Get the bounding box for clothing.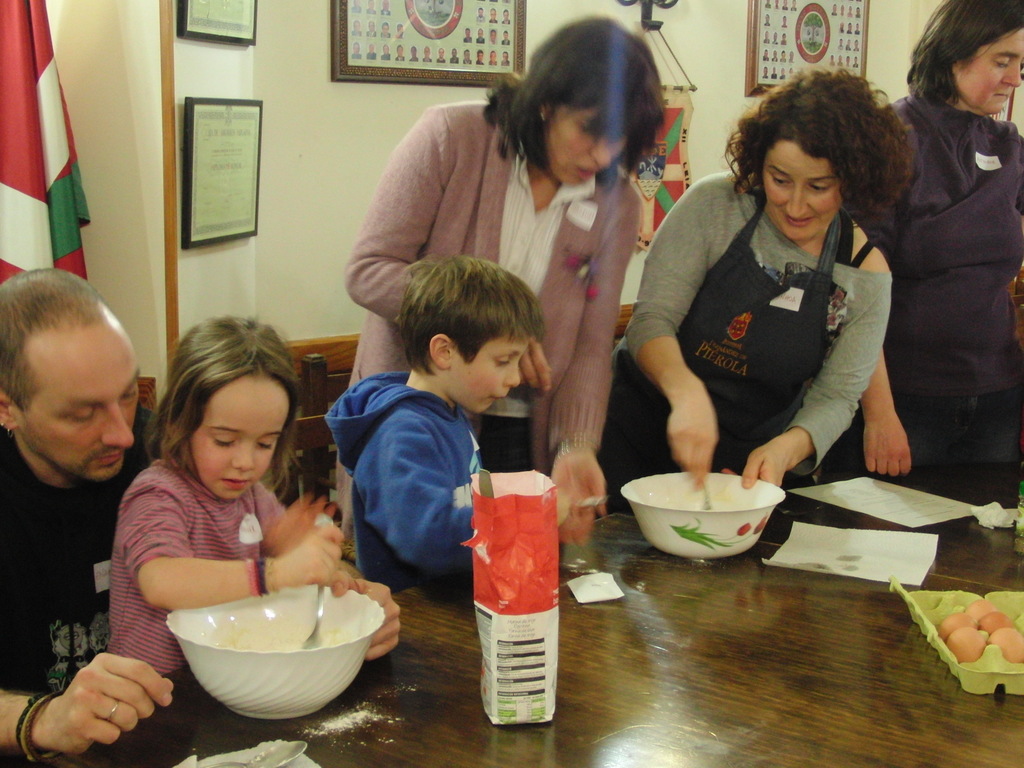
861:93:1023:460.
